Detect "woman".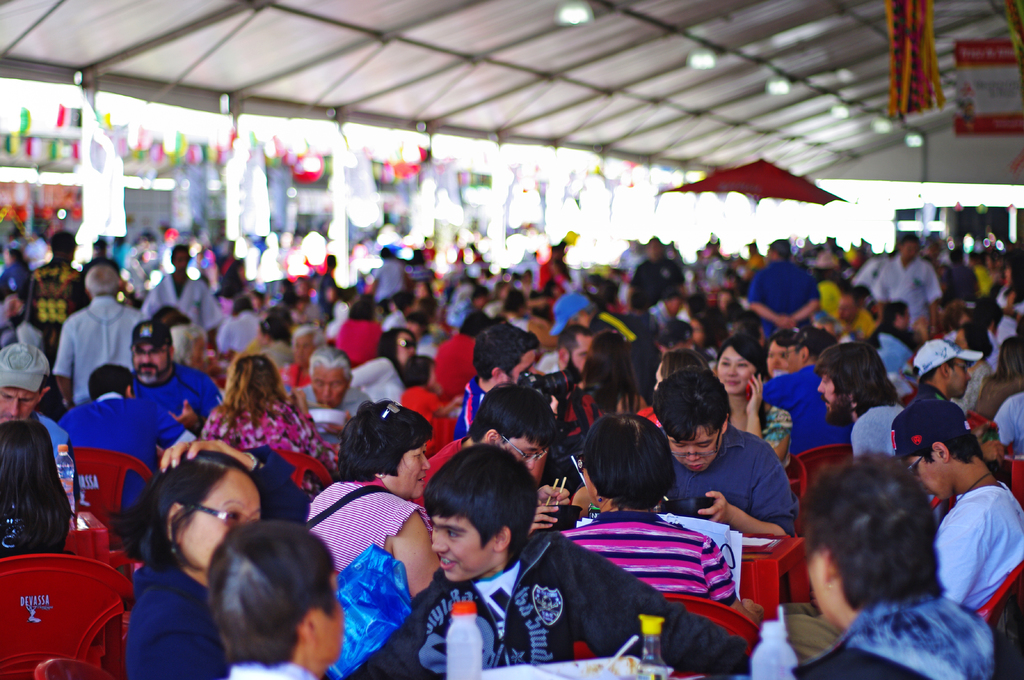
Detected at region(196, 355, 335, 477).
